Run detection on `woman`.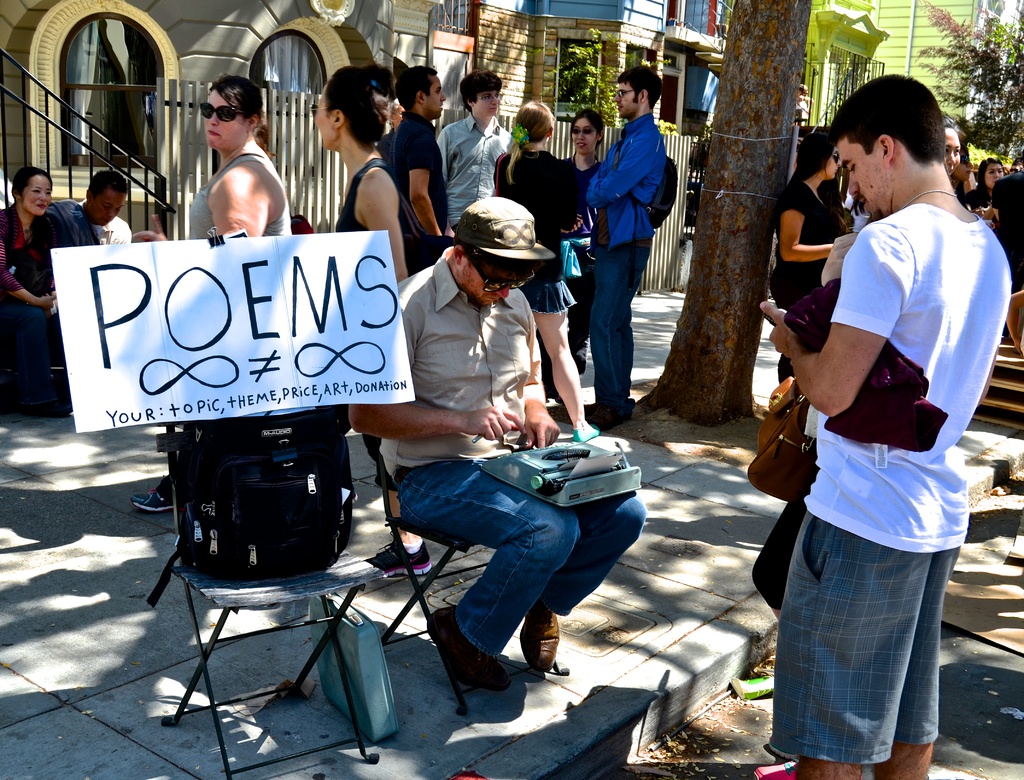
Result: (966, 152, 1023, 357).
